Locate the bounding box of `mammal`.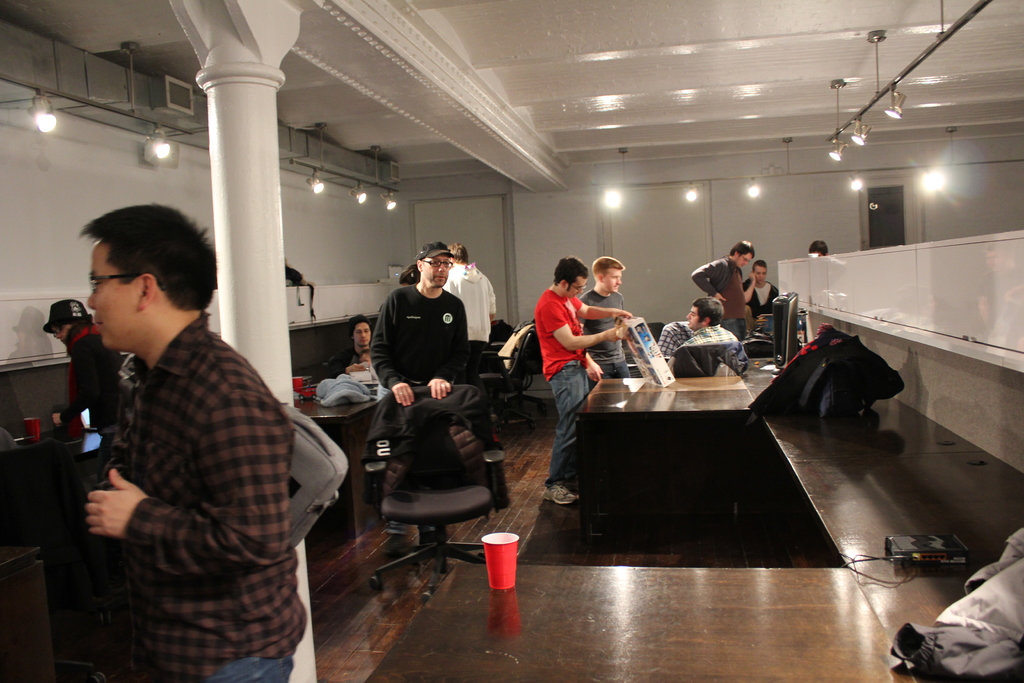
Bounding box: bbox=[688, 239, 753, 343].
